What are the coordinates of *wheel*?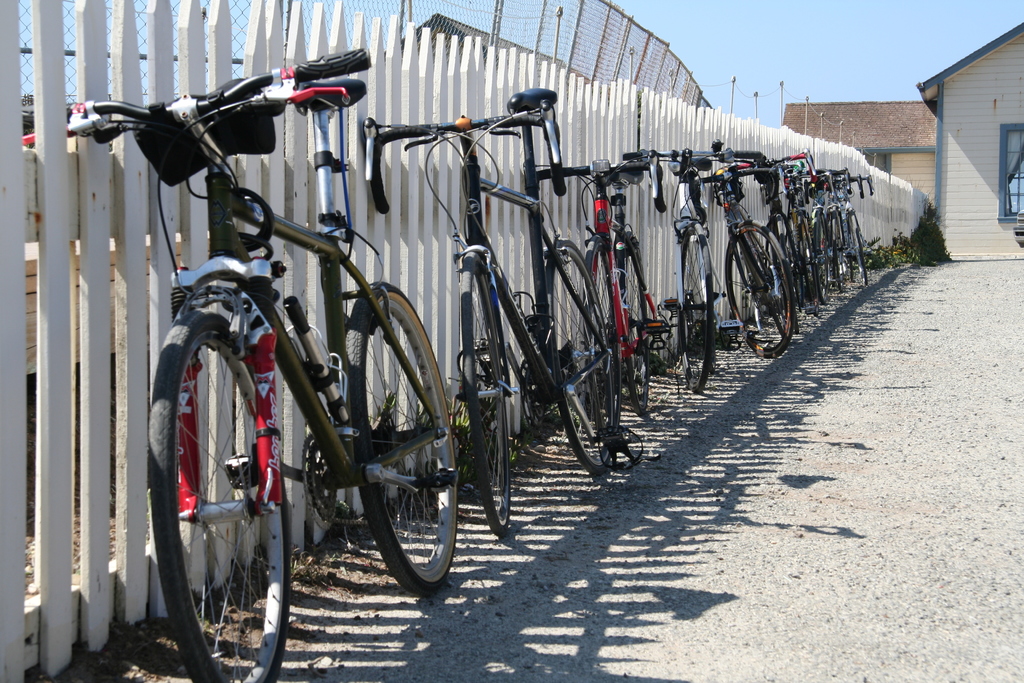
459, 252, 509, 537.
